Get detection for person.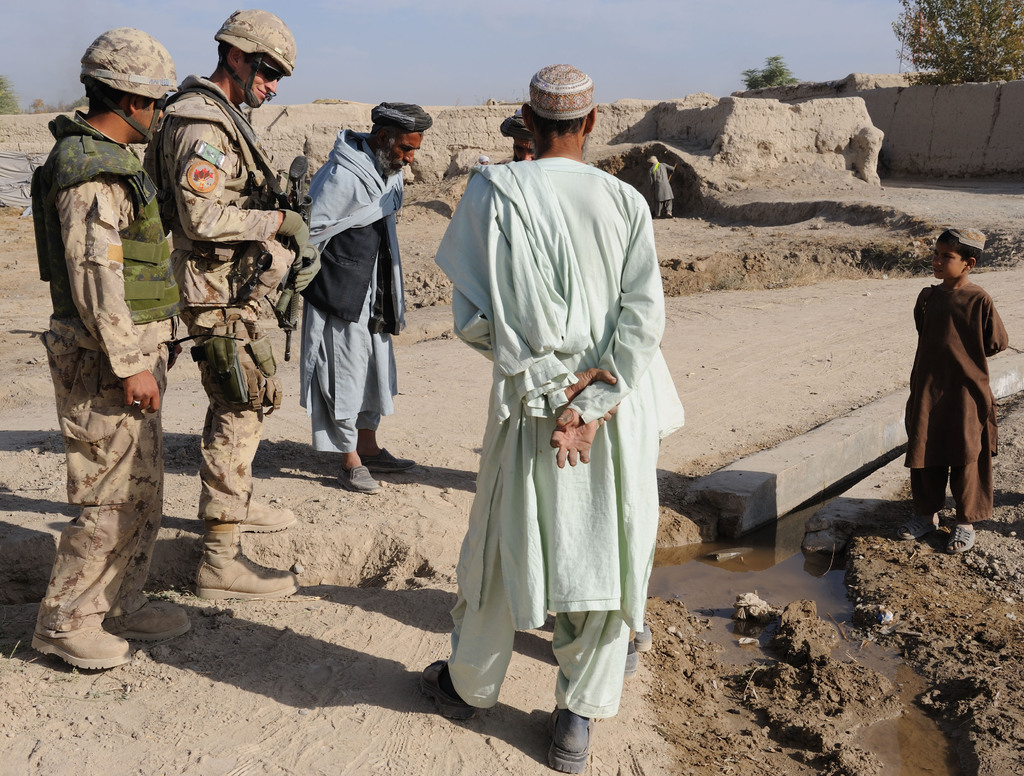
Detection: box(32, 22, 189, 683).
